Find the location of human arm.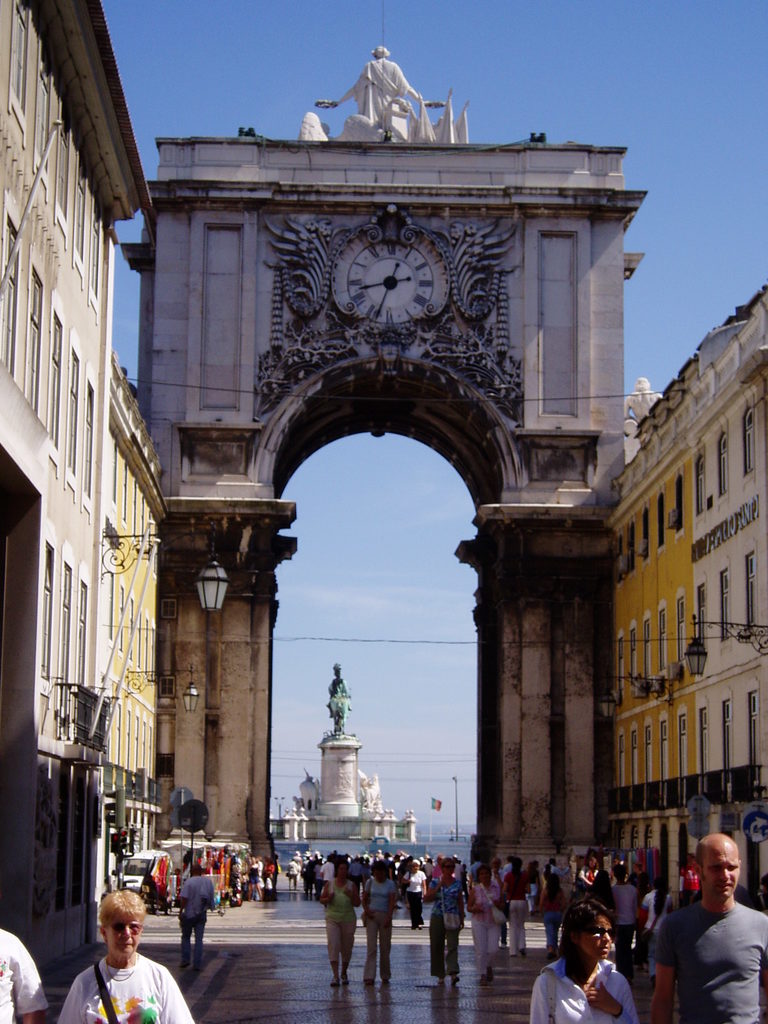
Location: 644/910/674/1023.
